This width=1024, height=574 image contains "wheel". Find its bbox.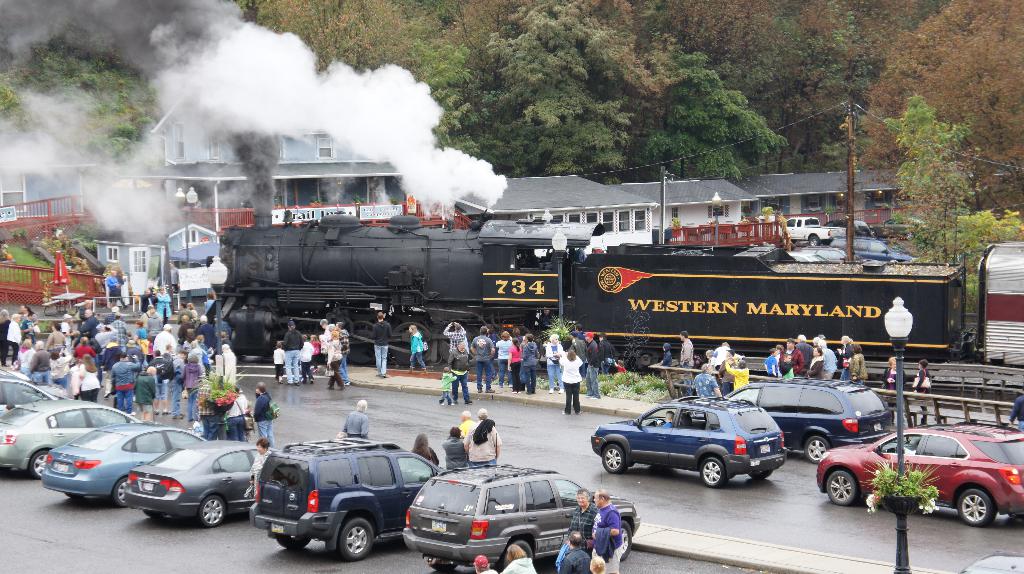
(337, 516, 375, 561).
